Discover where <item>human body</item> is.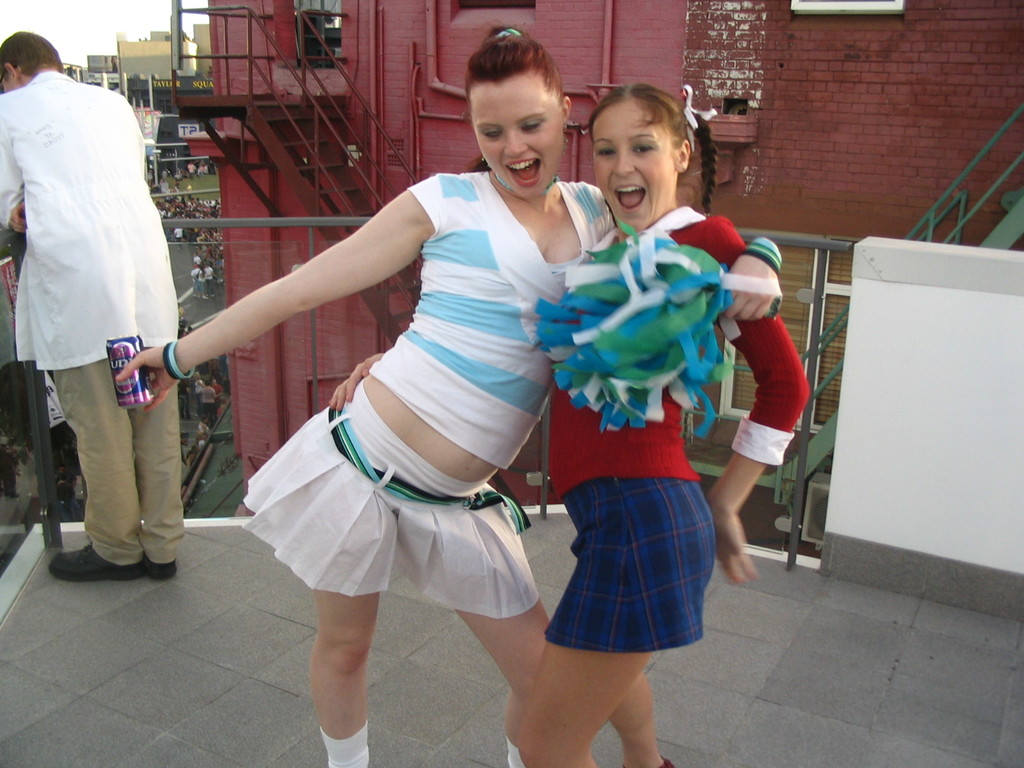
Discovered at x1=0 y1=27 x2=190 y2=582.
